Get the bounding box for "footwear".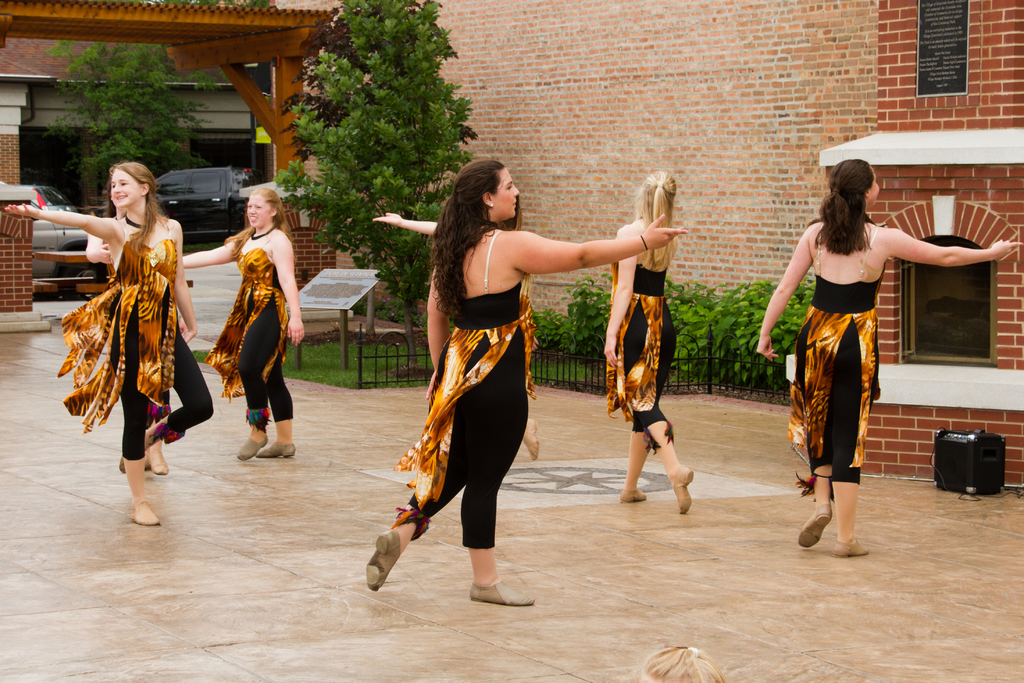
select_region(525, 420, 539, 462).
